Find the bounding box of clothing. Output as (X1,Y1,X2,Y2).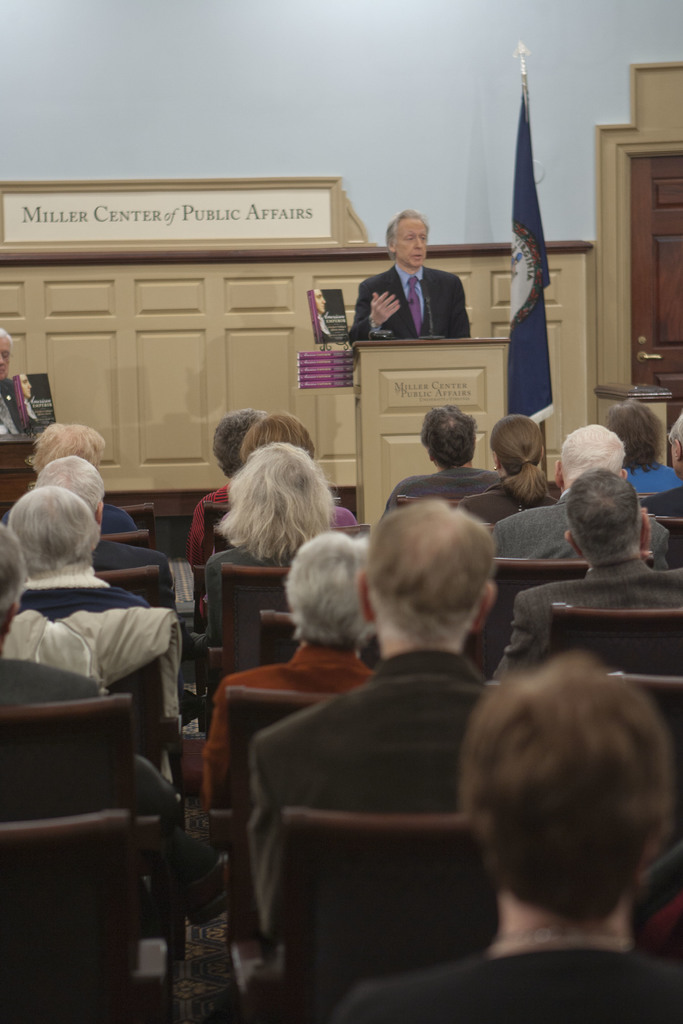
(461,481,562,528).
